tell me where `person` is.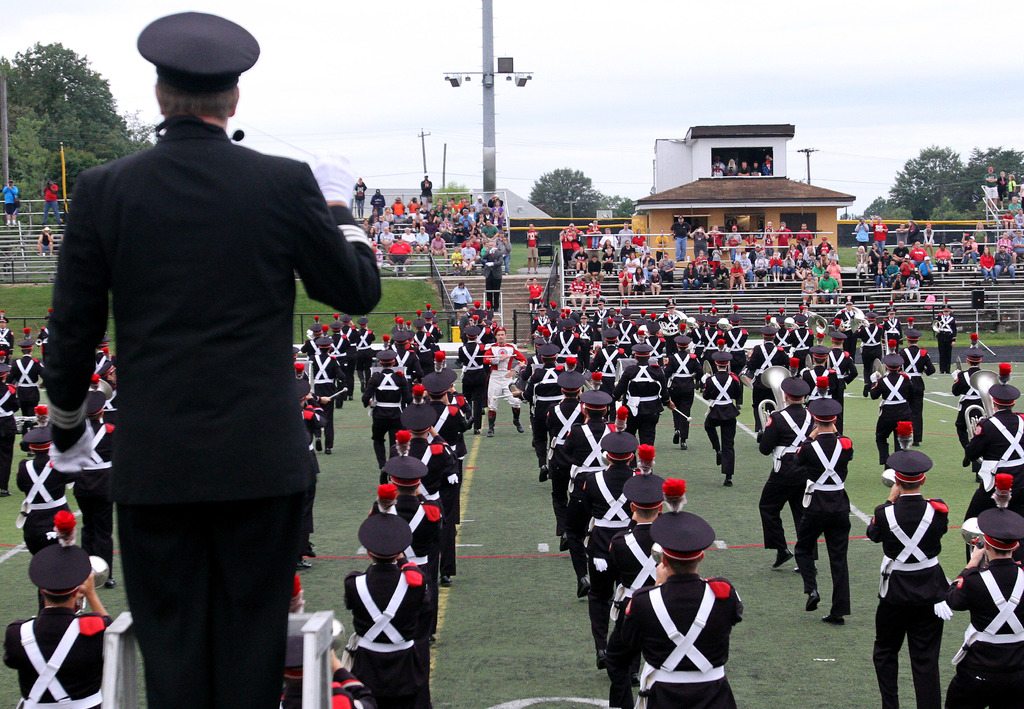
`person` is at left=522, top=220, right=543, bottom=273.
